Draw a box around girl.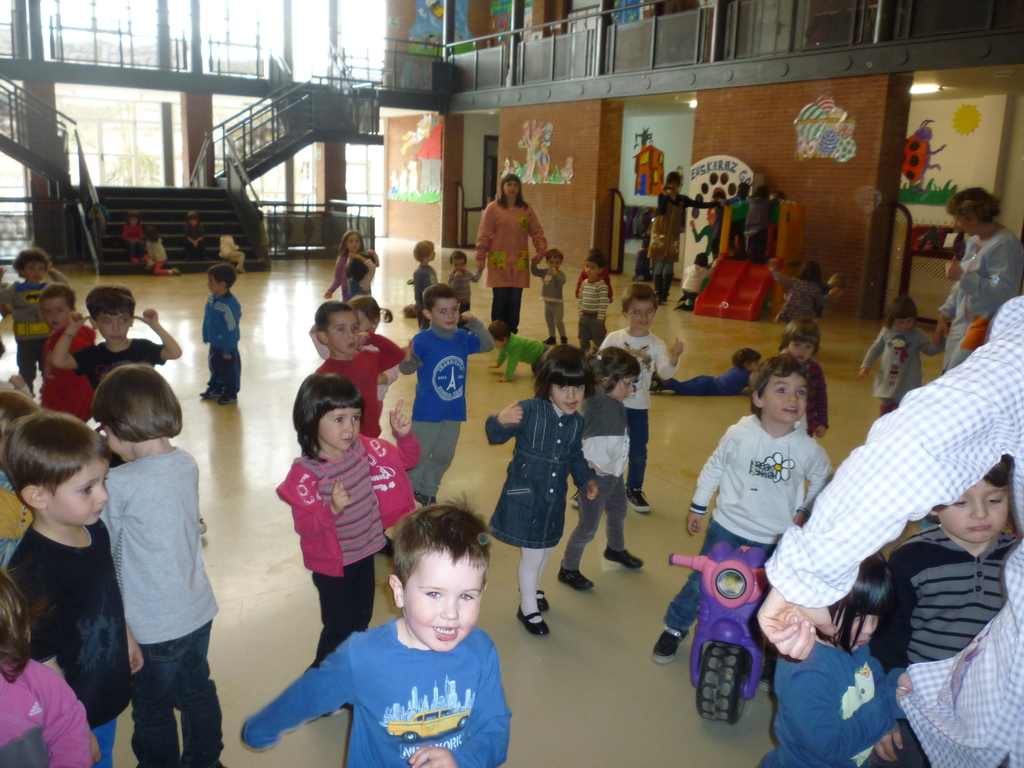
x1=748, y1=314, x2=829, y2=438.
